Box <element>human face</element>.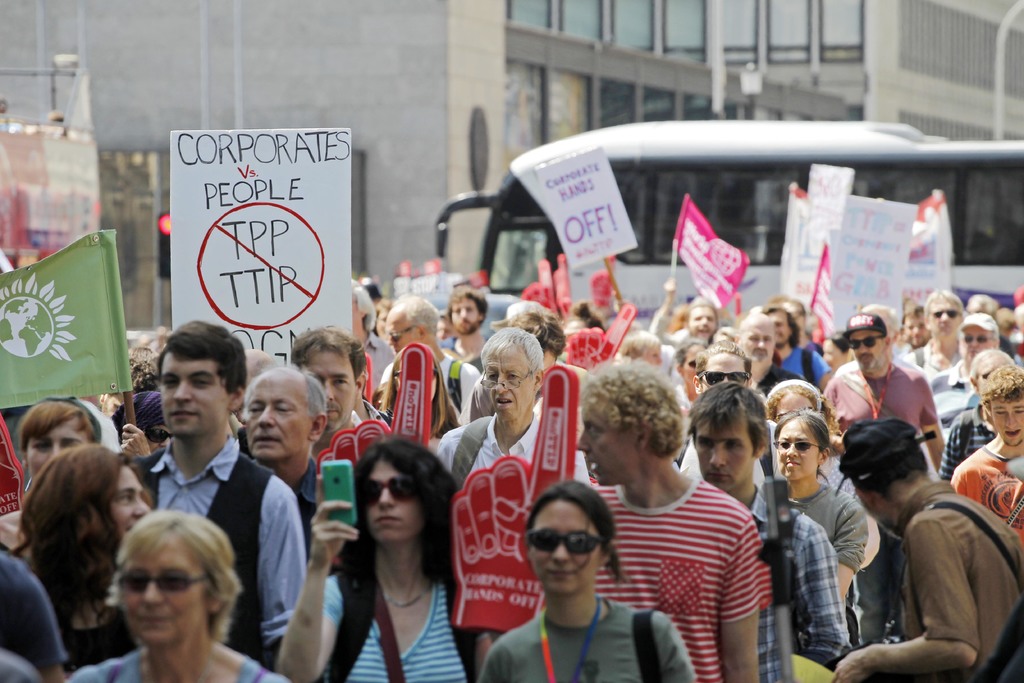
detection(692, 415, 758, 495).
